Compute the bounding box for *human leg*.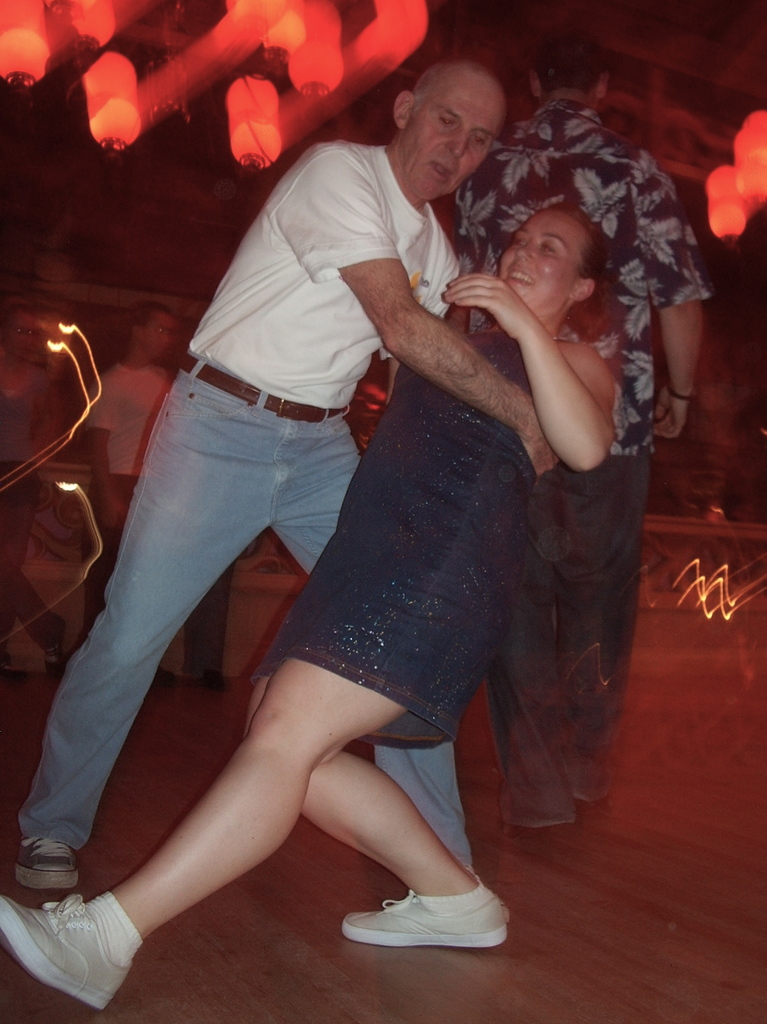
<box>180,561,235,694</box>.
